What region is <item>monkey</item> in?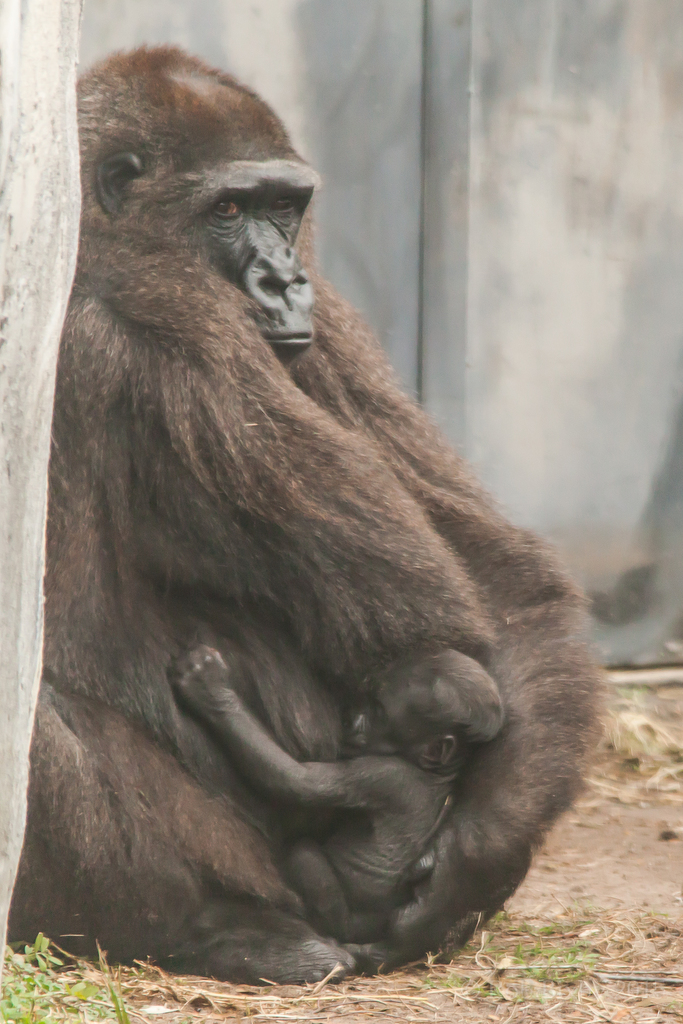
detection(35, 111, 649, 951).
